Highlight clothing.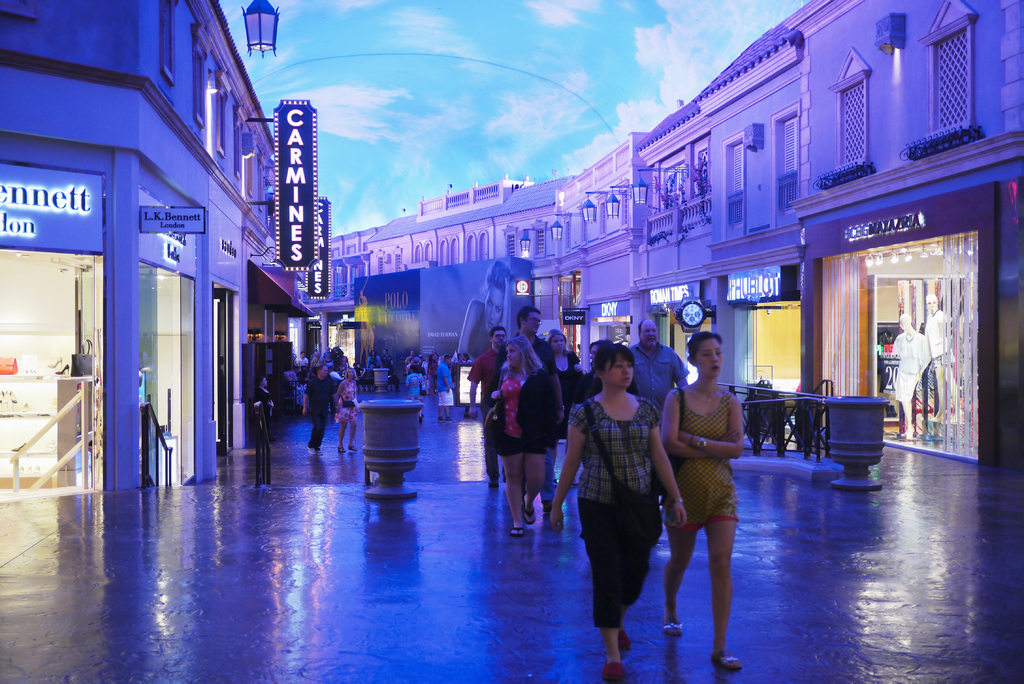
Highlighted region: bbox=(436, 362, 458, 403).
